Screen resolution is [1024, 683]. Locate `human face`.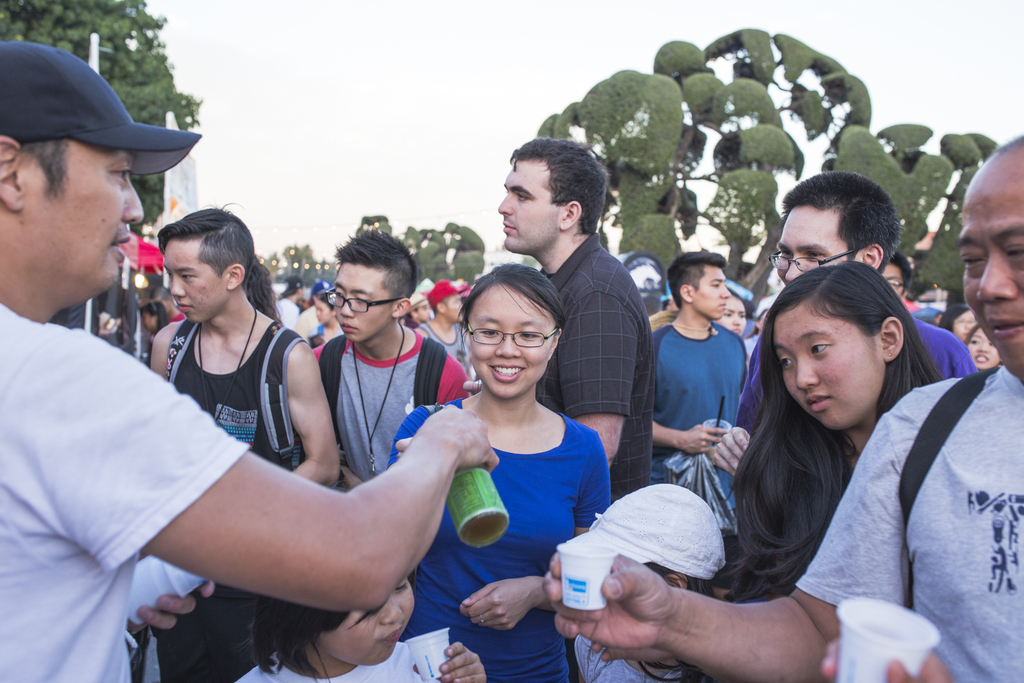
select_region(496, 156, 566, 257).
